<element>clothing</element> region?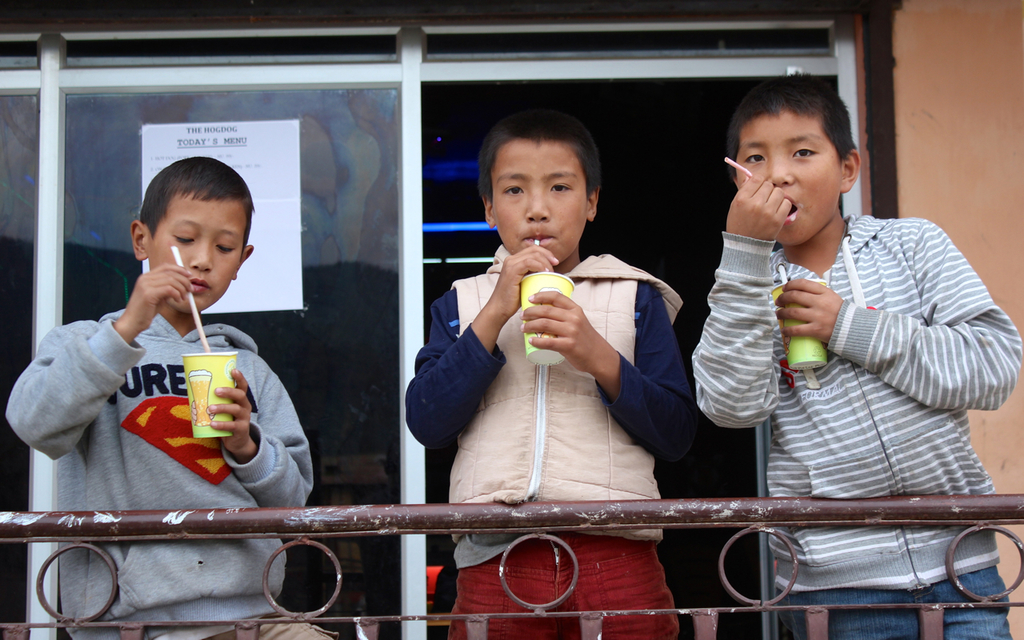
rect(406, 245, 697, 639)
